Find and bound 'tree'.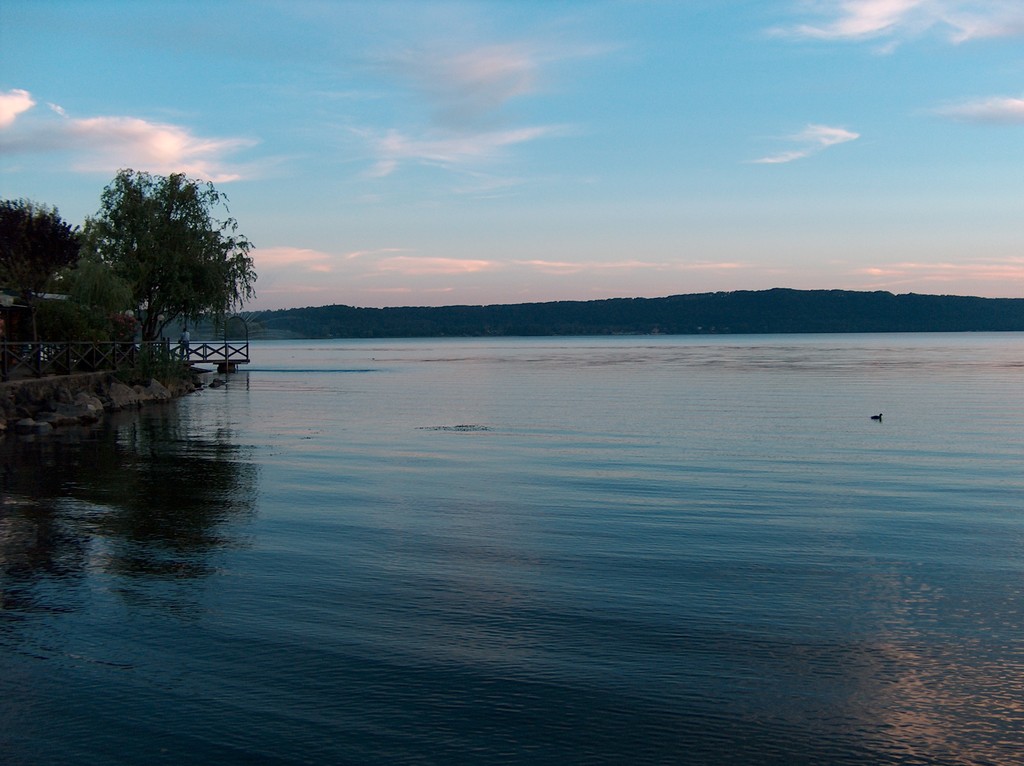
Bound: 0:193:95:327.
